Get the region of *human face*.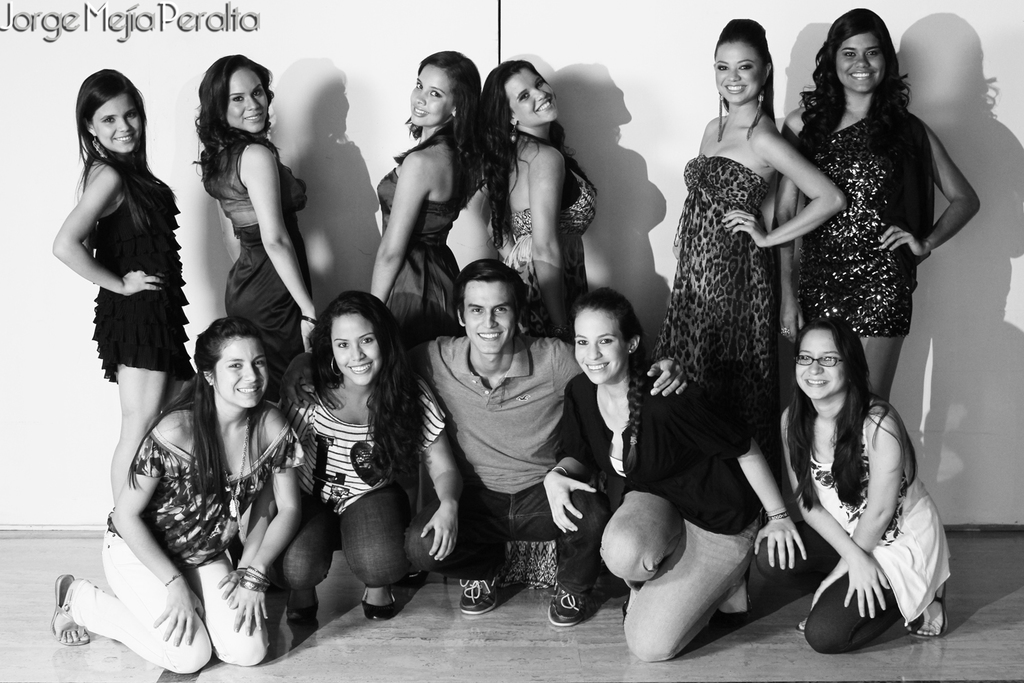
crop(461, 287, 520, 353).
